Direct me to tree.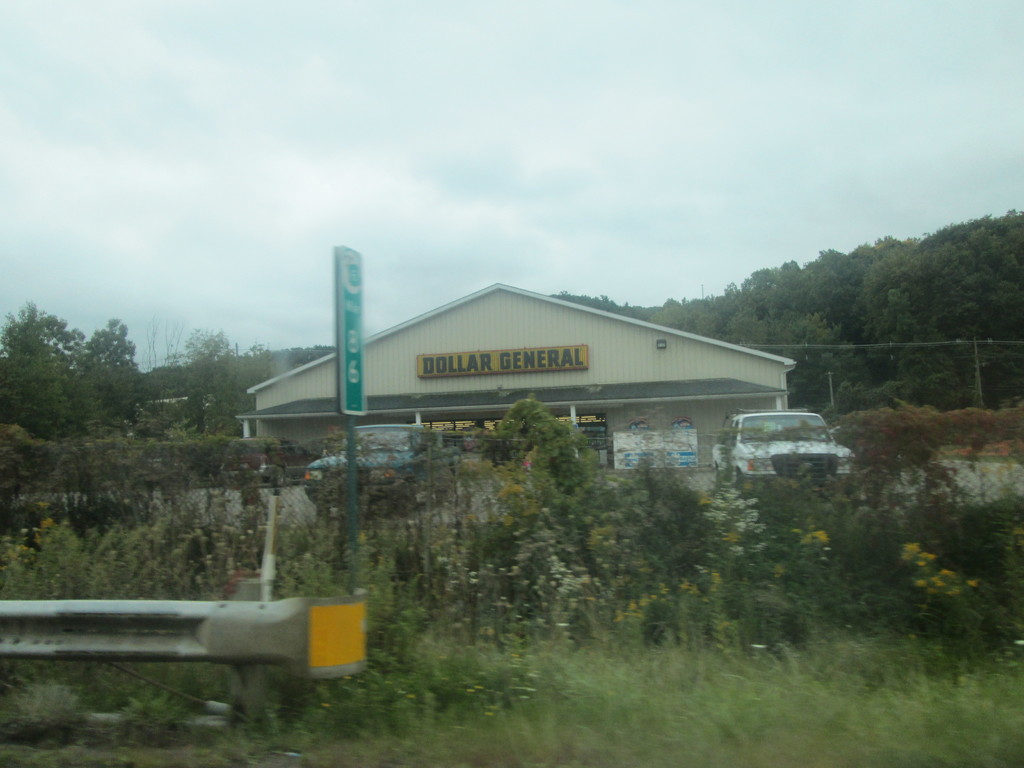
Direction: Rect(487, 395, 612, 494).
